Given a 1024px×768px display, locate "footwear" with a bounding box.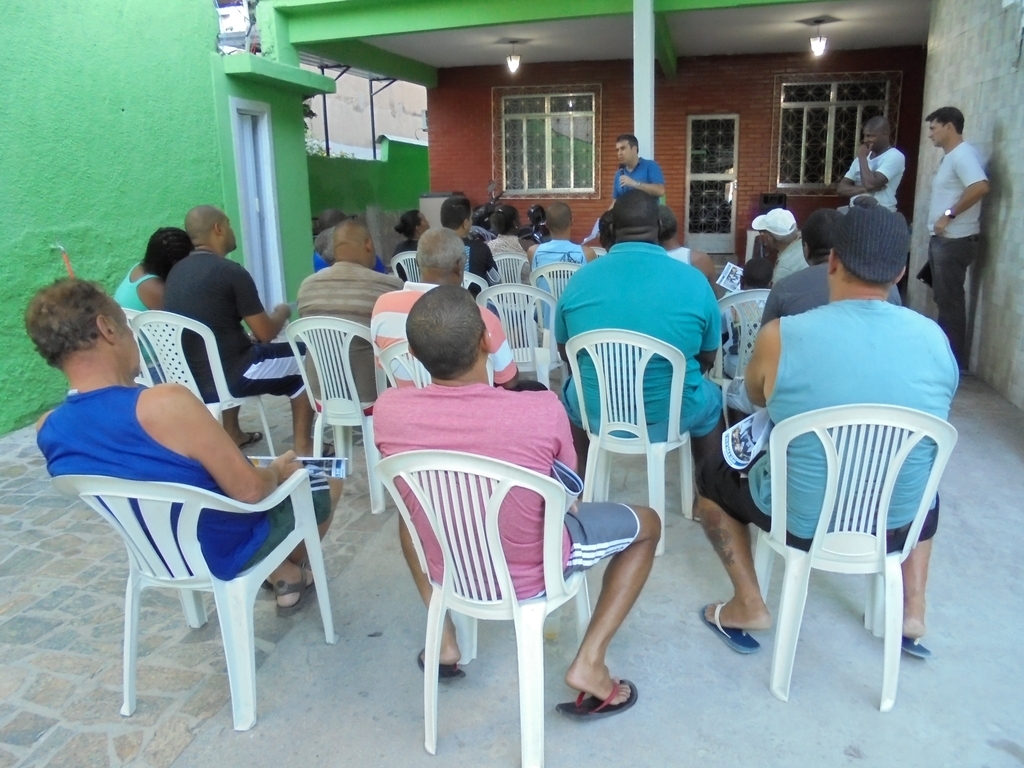
Located: Rect(240, 427, 263, 450).
